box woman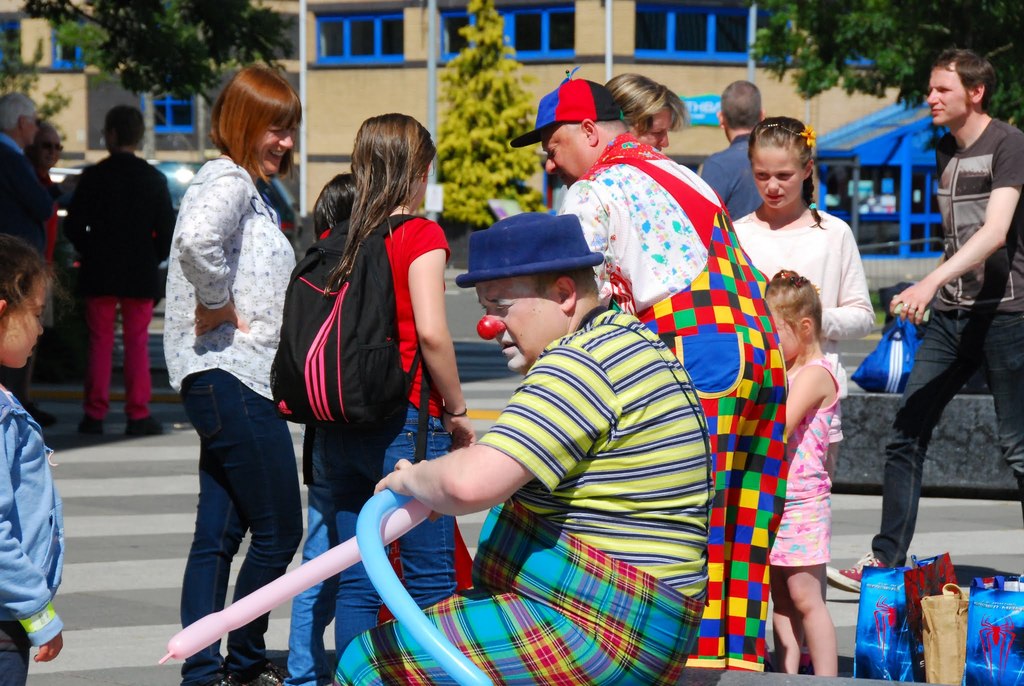
<region>605, 73, 691, 149</region>
